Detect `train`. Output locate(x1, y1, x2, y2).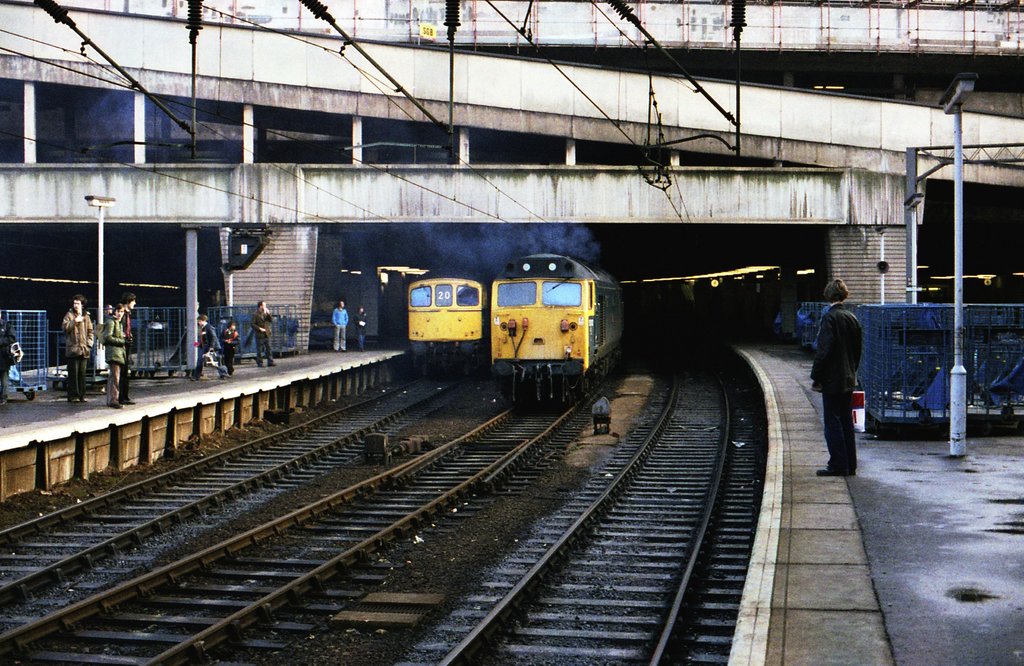
locate(405, 276, 492, 375).
